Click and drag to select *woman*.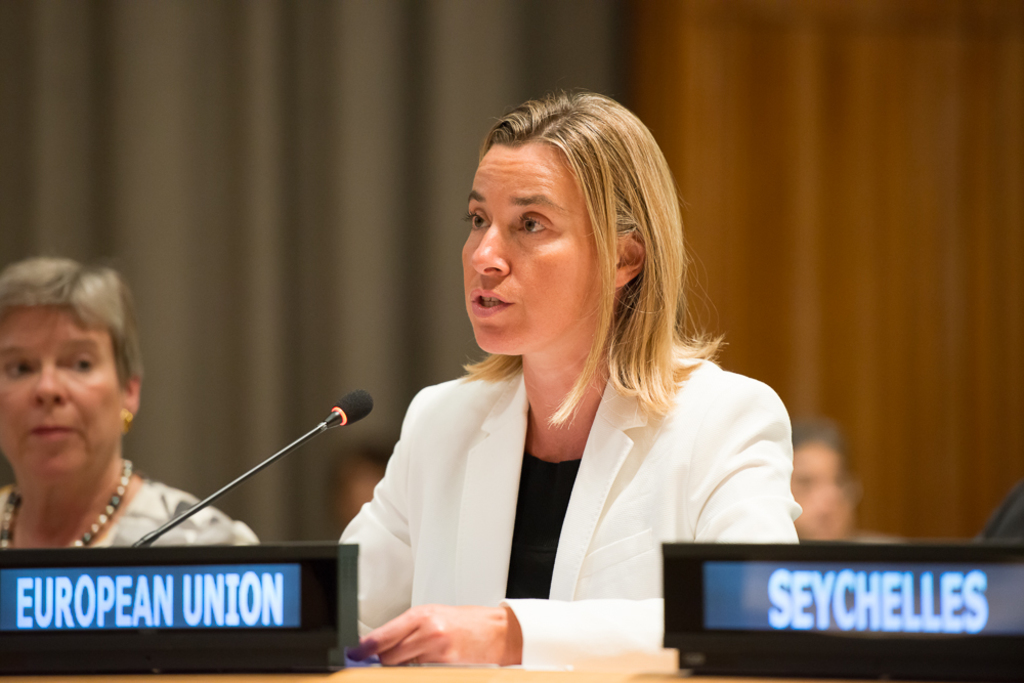
Selection: (x1=338, y1=89, x2=802, y2=670).
